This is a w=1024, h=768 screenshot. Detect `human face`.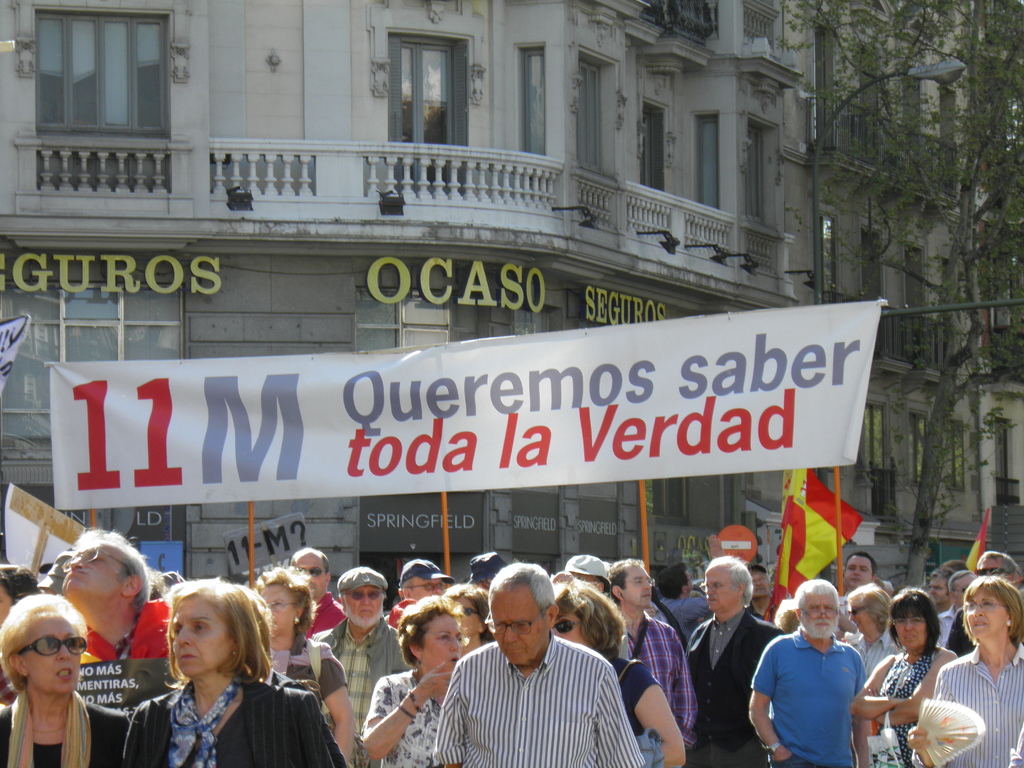
locate(800, 592, 836, 630).
